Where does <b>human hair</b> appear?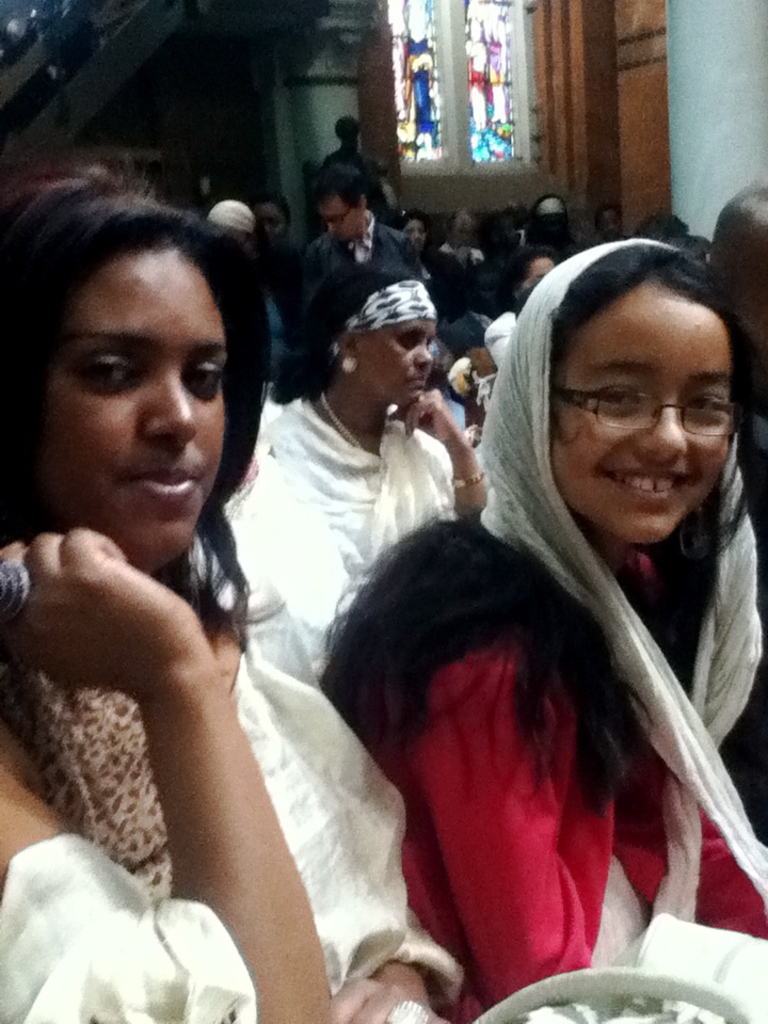
Appears at <bbox>271, 259, 414, 401</bbox>.
